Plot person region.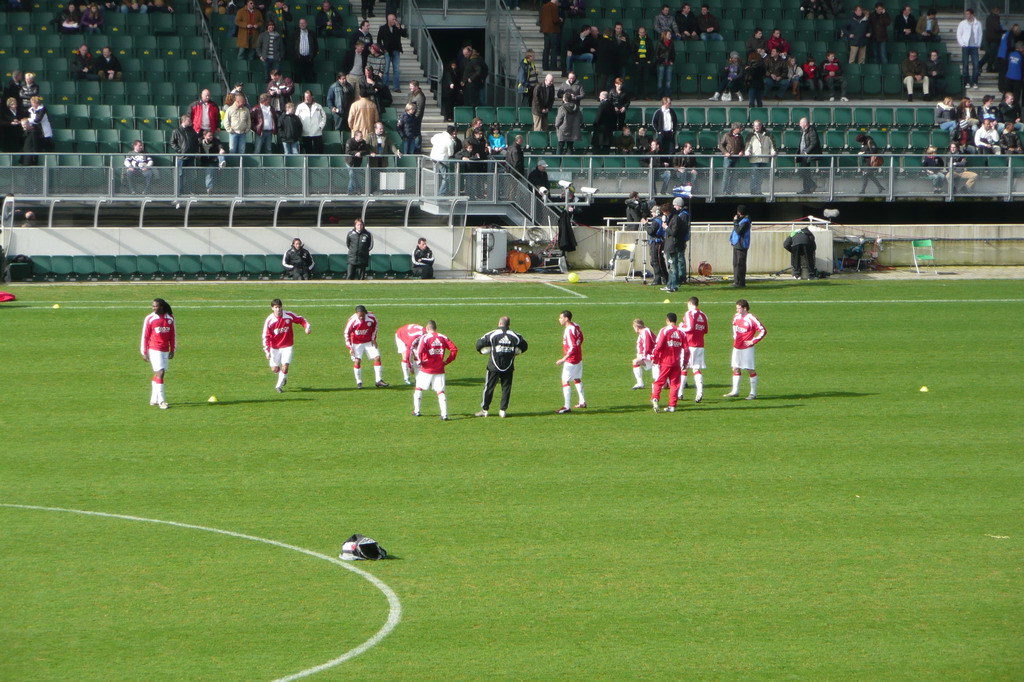
Plotted at [0,95,26,149].
